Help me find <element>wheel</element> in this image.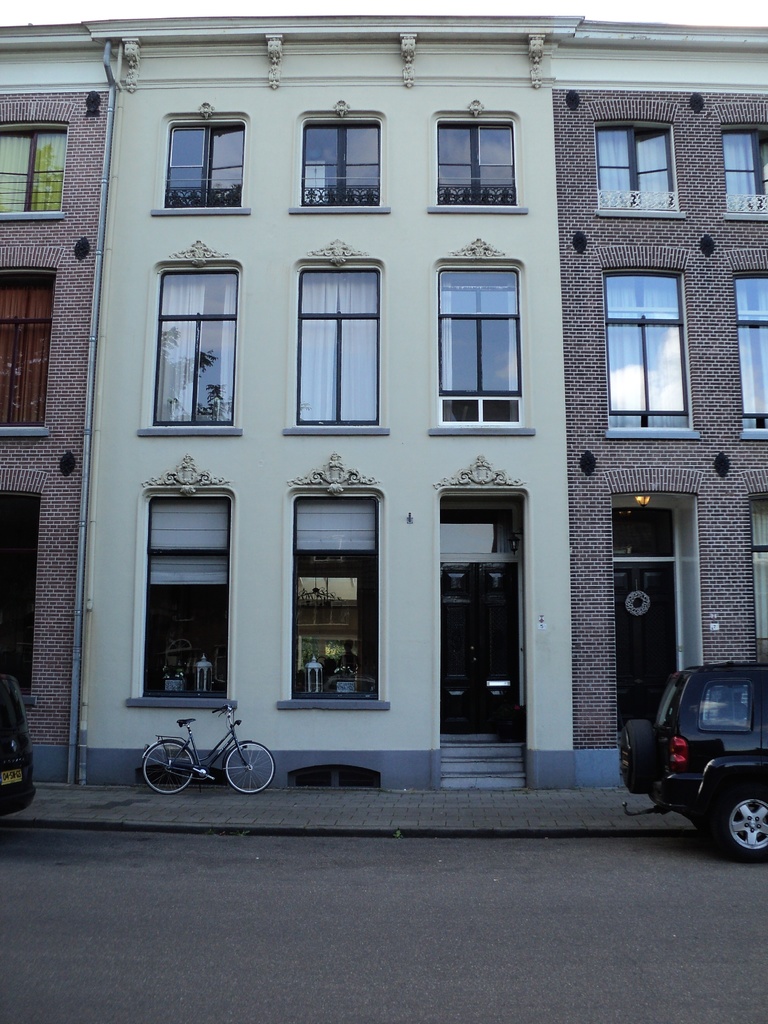
Found it: region(146, 740, 193, 794).
